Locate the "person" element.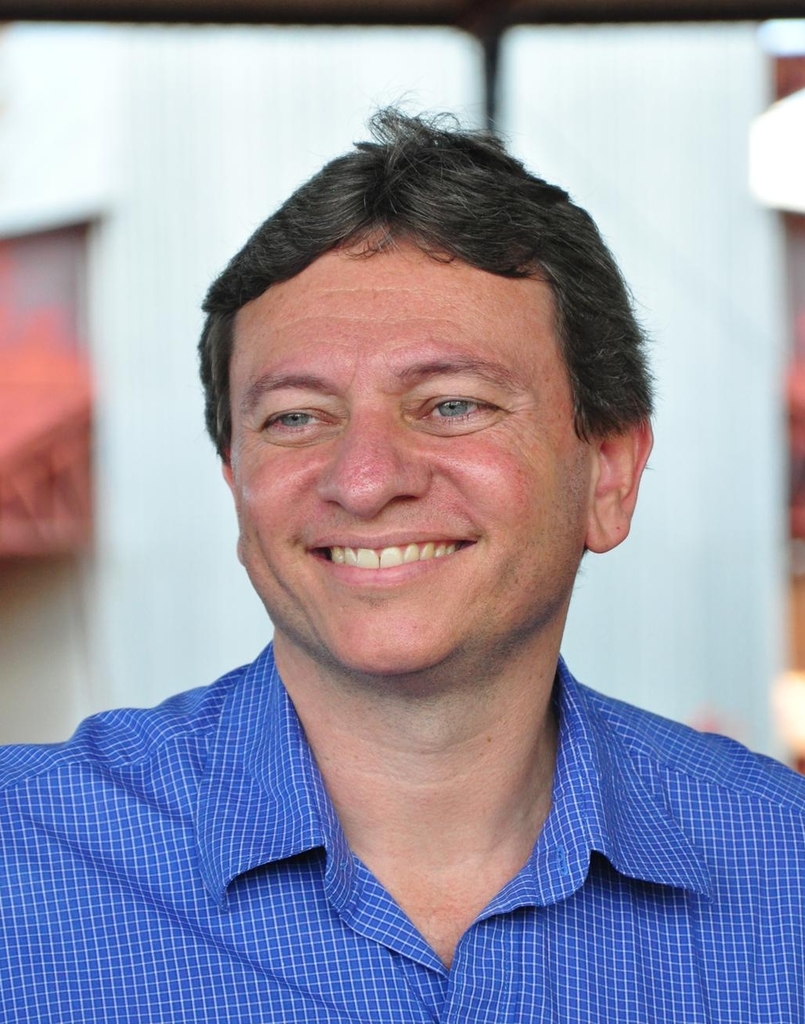
Element bbox: <region>13, 103, 784, 1011</region>.
